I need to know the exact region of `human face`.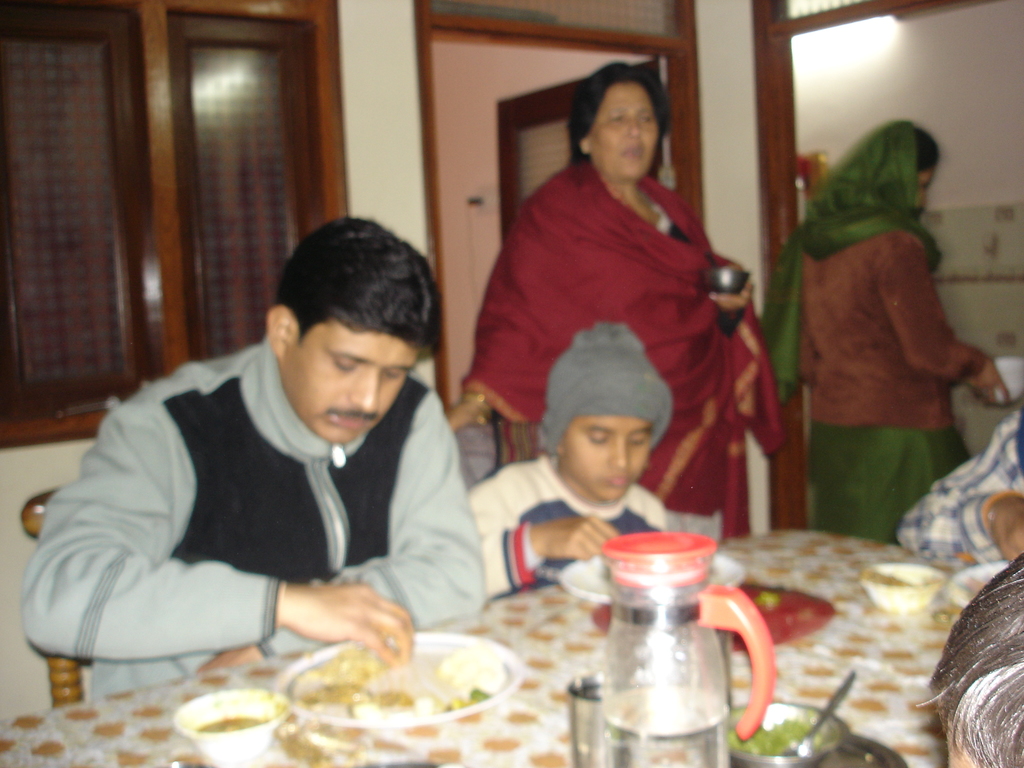
Region: 916:166:932:209.
